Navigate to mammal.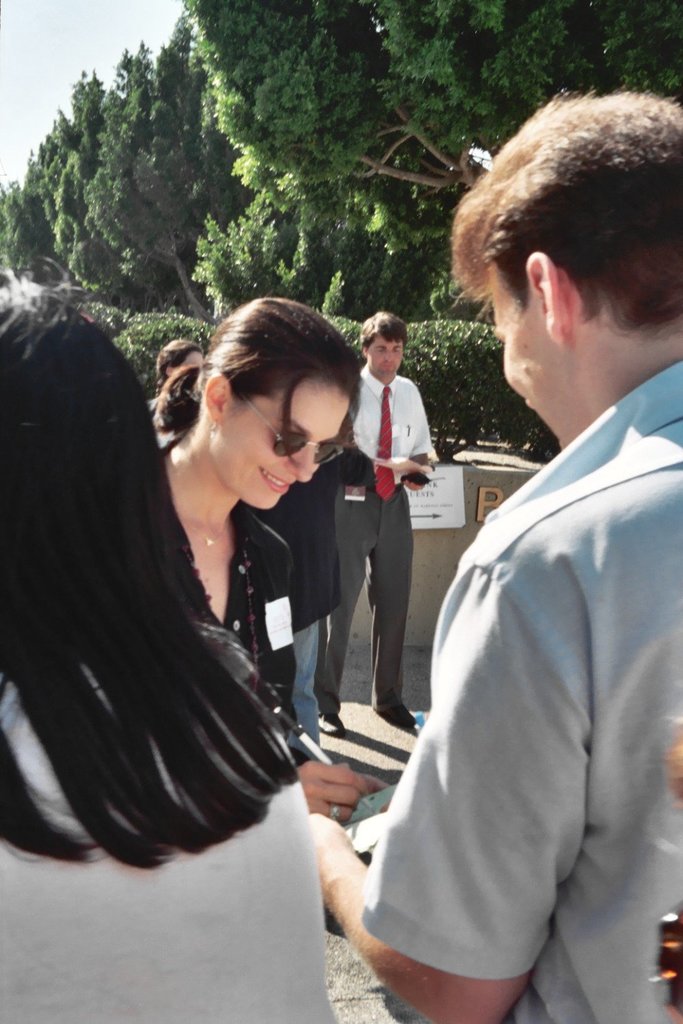
Navigation target: (0, 245, 337, 1023).
